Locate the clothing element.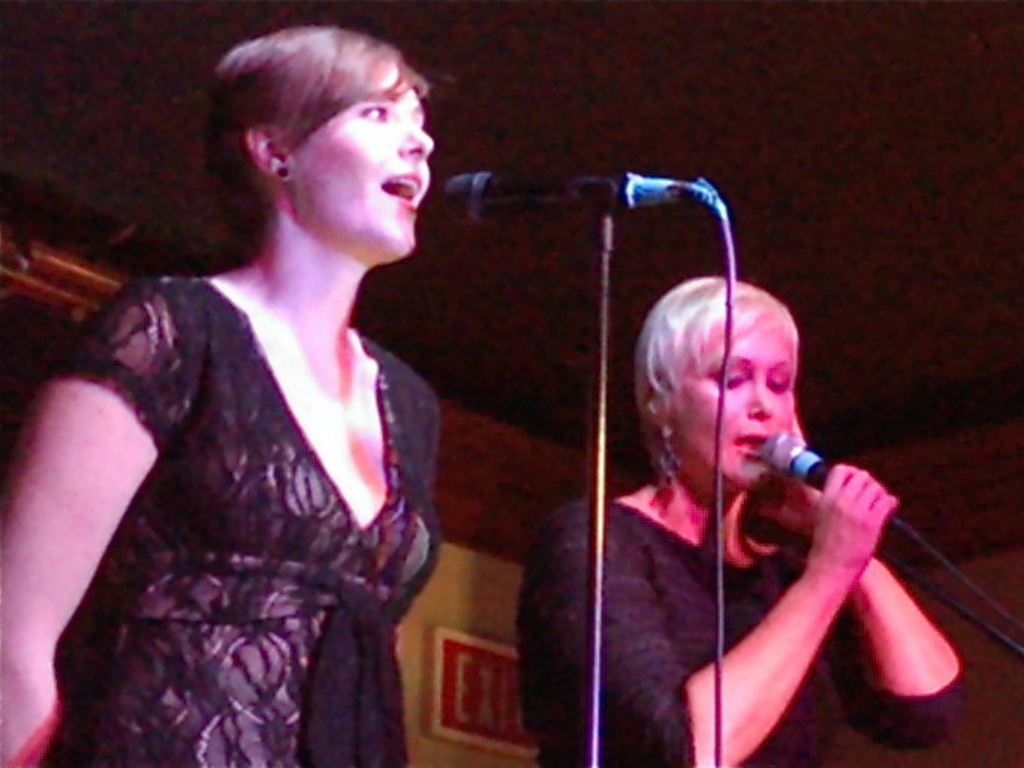
Element bbox: (x1=57, y1=196, x2=436, y2=767).
